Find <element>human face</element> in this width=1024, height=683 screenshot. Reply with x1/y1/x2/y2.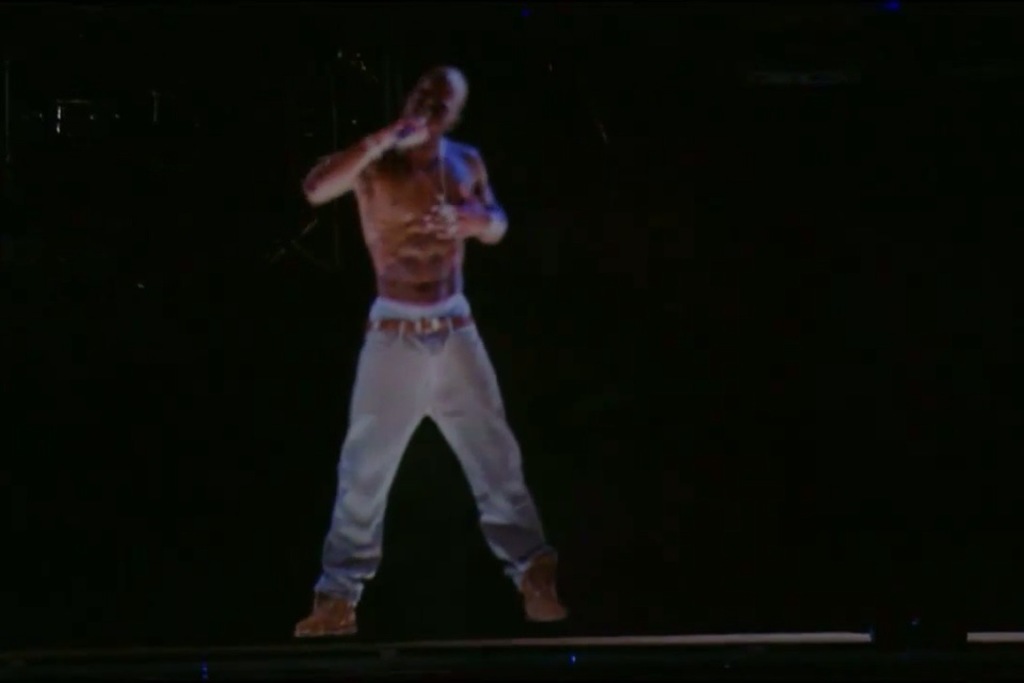
405/80/461/134.
